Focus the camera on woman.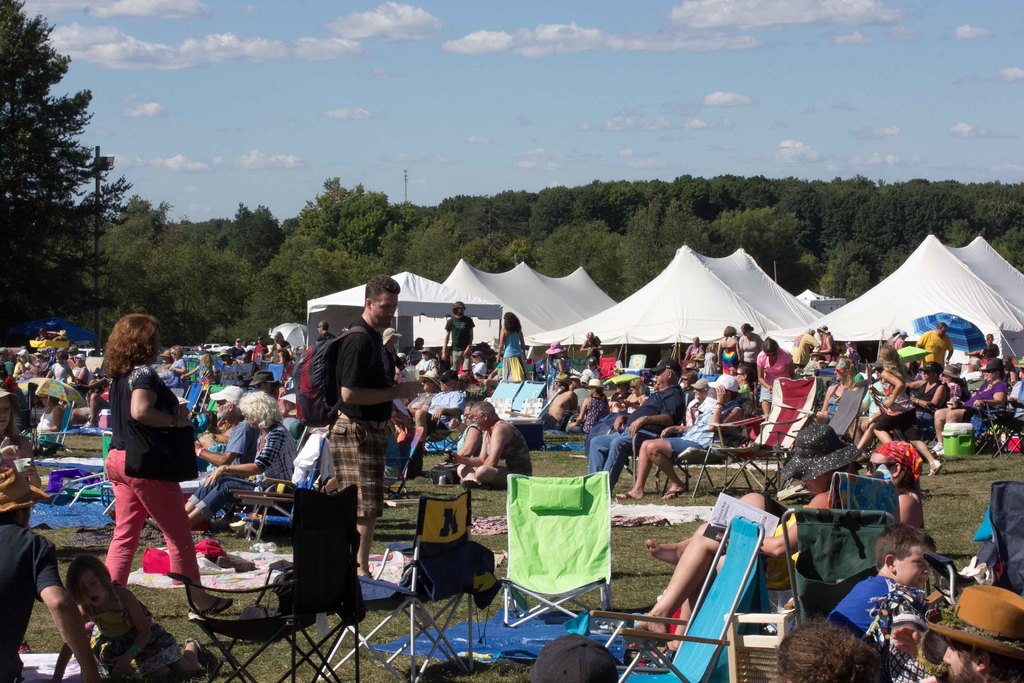
Focus region: x1=154 y1=343 x2=190 y2=389.
